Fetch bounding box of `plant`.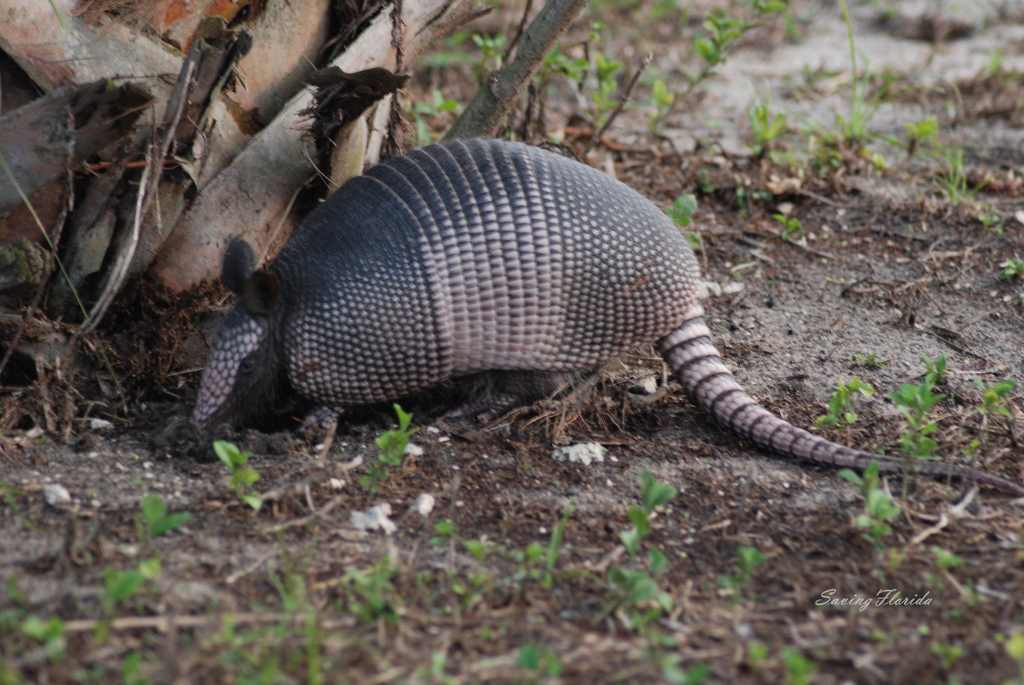
Bbox: (980, 374, 1020, 426).
